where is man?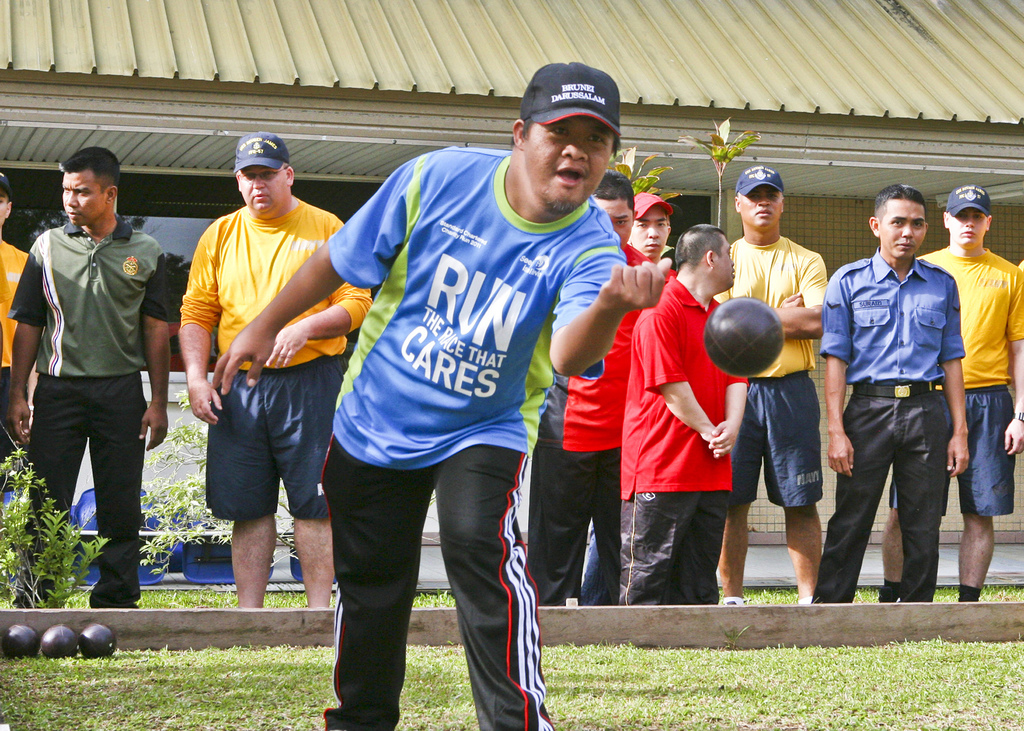
pyautogui.locateOnScreen(4, 143, 173, 611).
